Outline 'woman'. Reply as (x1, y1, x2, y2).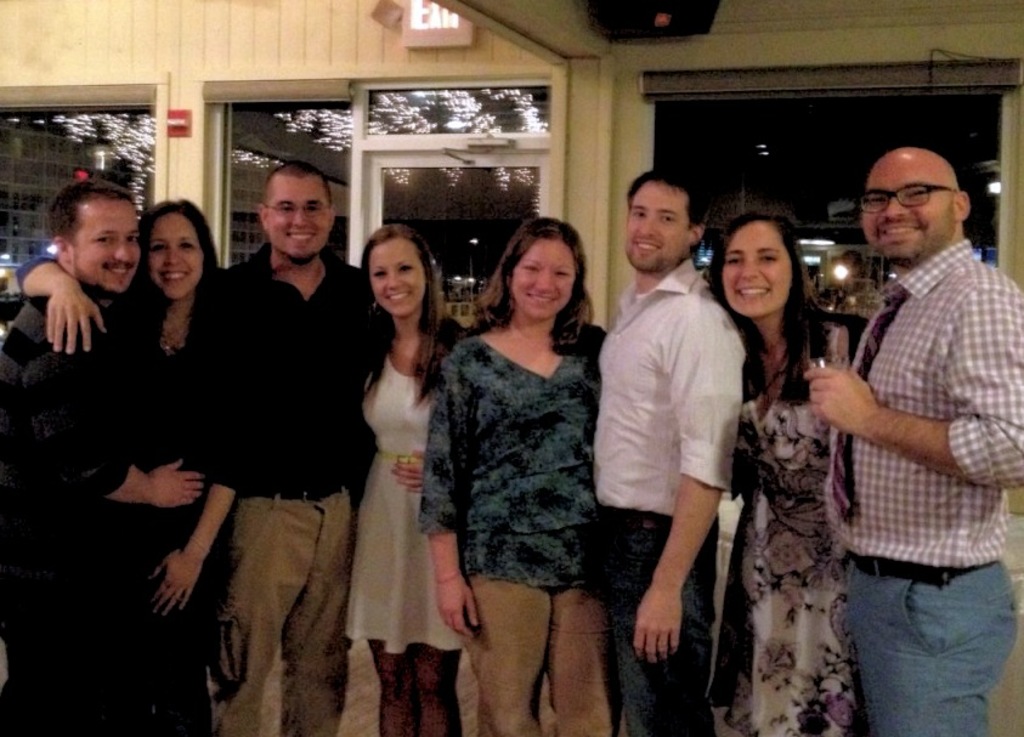
(338, 220, 470, 736).
